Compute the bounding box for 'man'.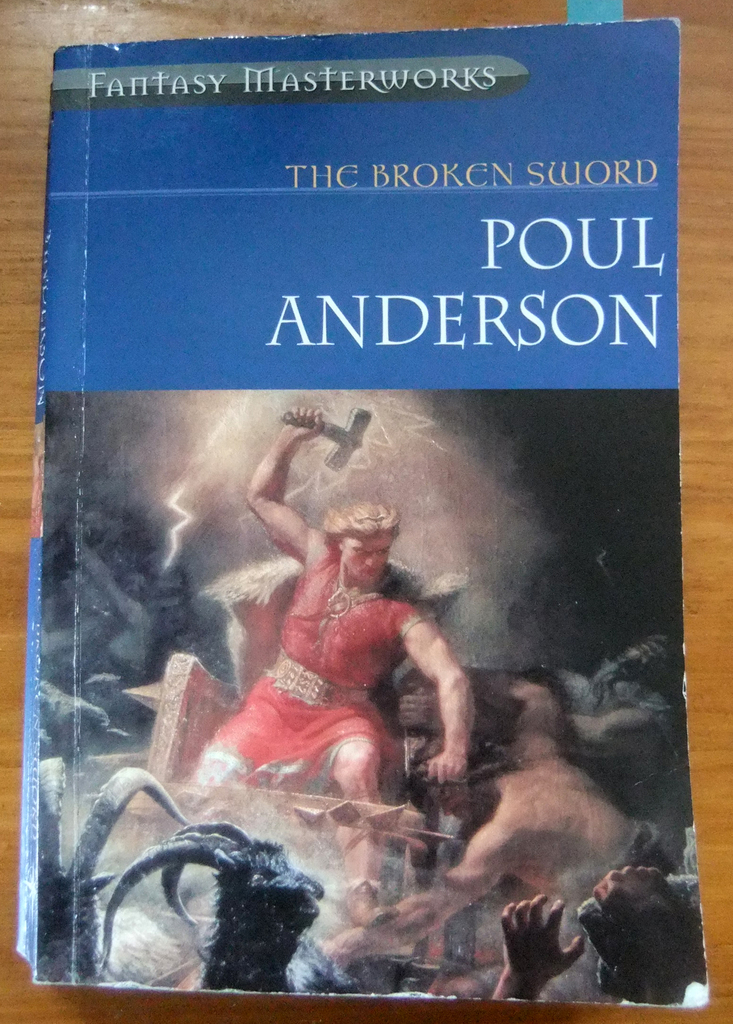
locate(169, 402, 470, 932).
